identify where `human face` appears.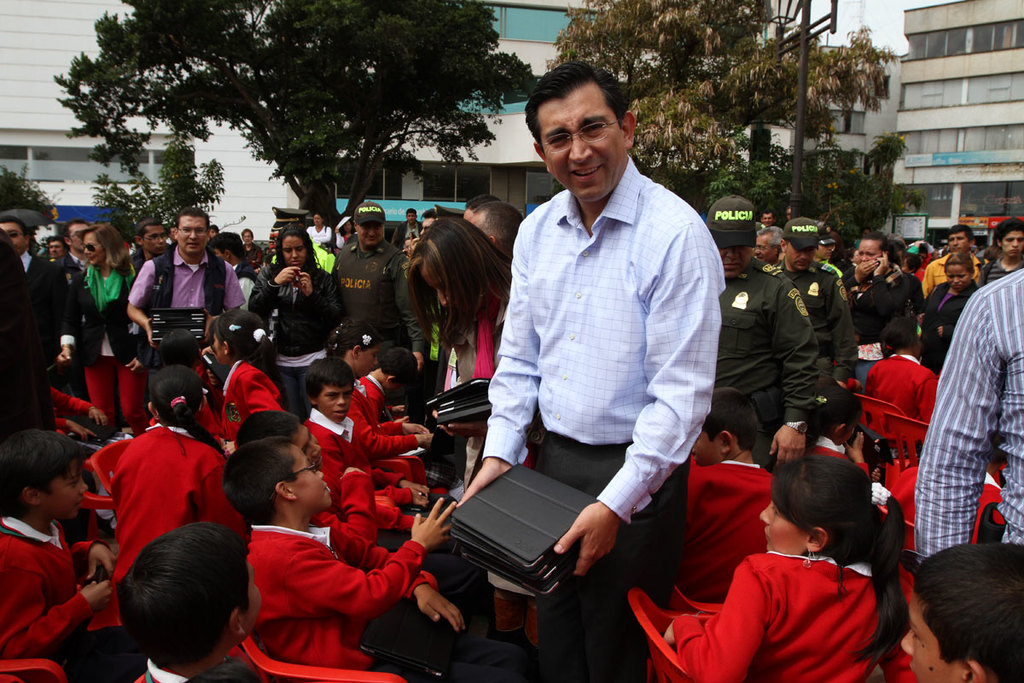
Appears at (x1=719, y1=248, x2=751, y2=274).
